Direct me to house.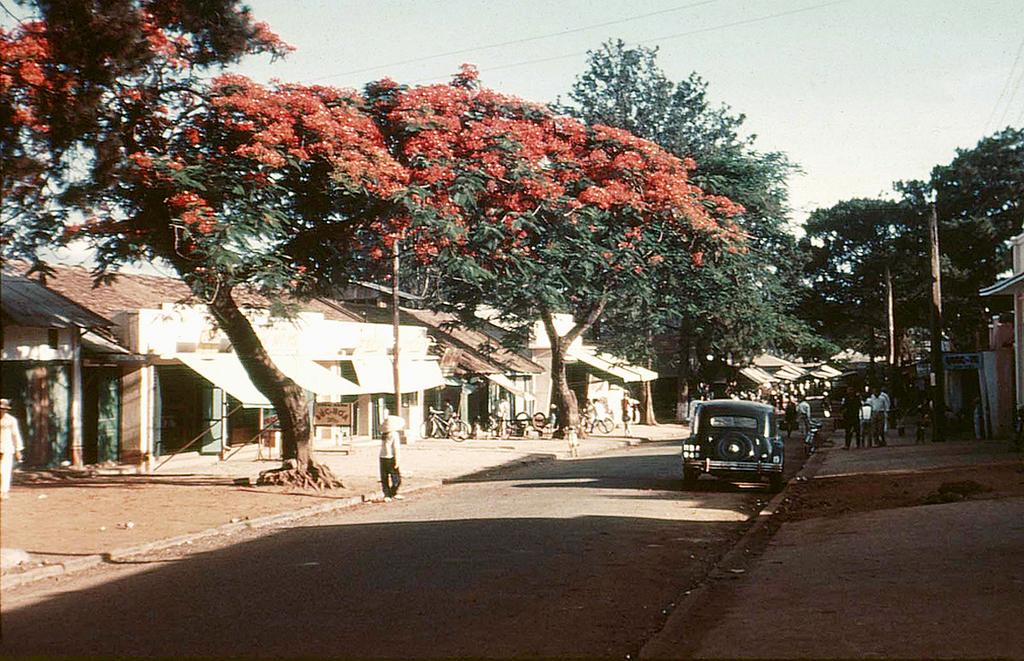
Direction: [976, 234, 1023, 424].
